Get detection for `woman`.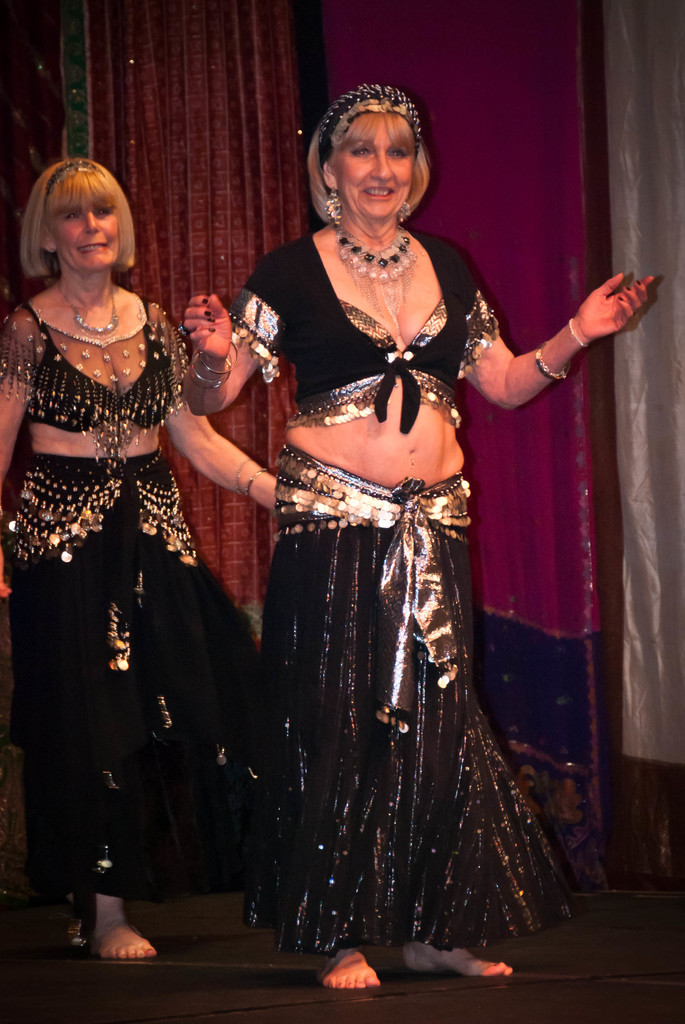
Detection: bbox(216, 100, 577, 932).
